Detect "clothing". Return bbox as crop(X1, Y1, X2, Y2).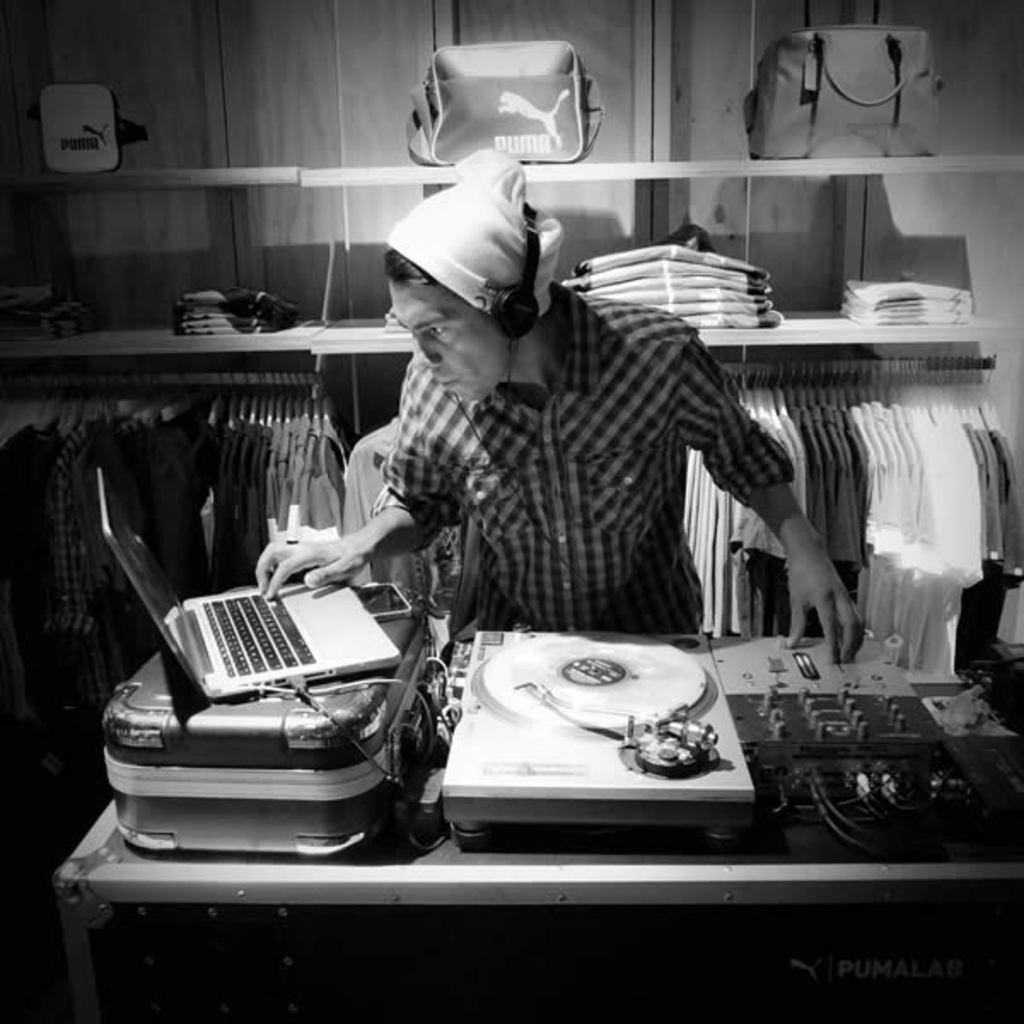
crop(0, 428, 113, 693).
